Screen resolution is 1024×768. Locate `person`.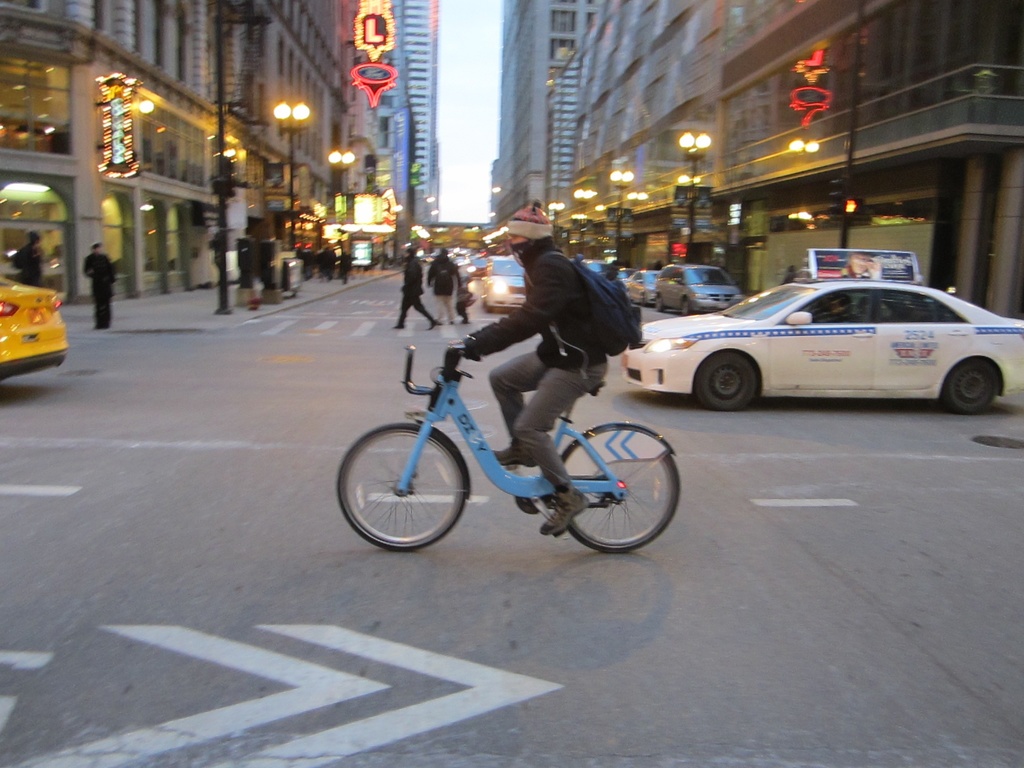
rect(2, 228, 54, 294).
